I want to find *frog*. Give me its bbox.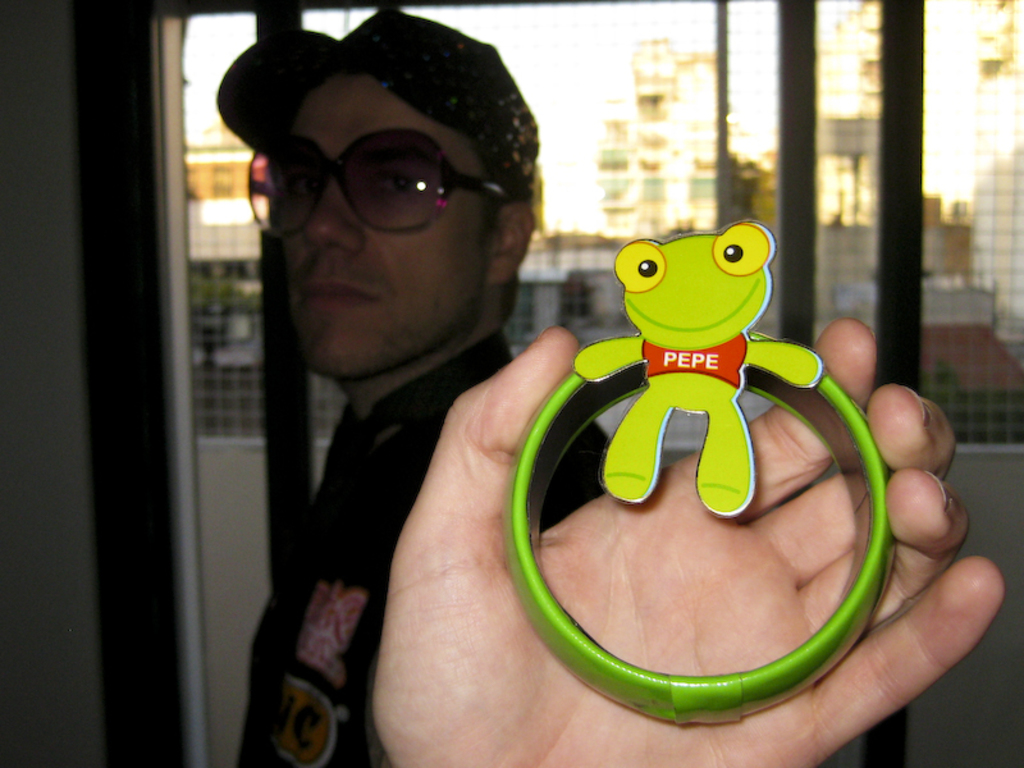
573, 218, 823, 517.
